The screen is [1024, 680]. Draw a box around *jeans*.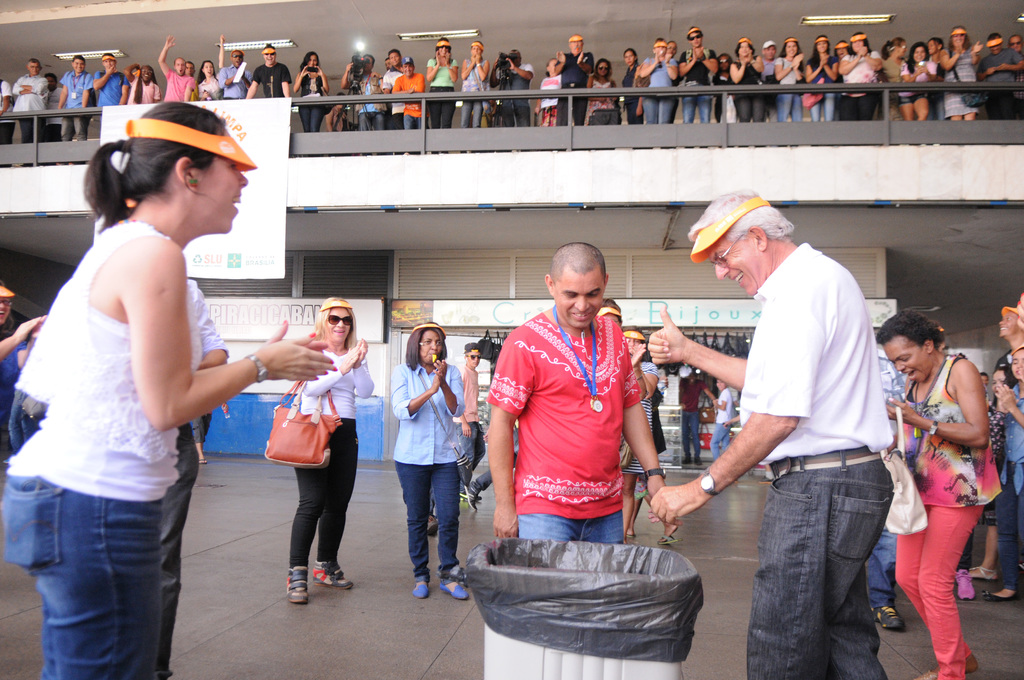
left=836, top=88, right=872, bottom=121.
